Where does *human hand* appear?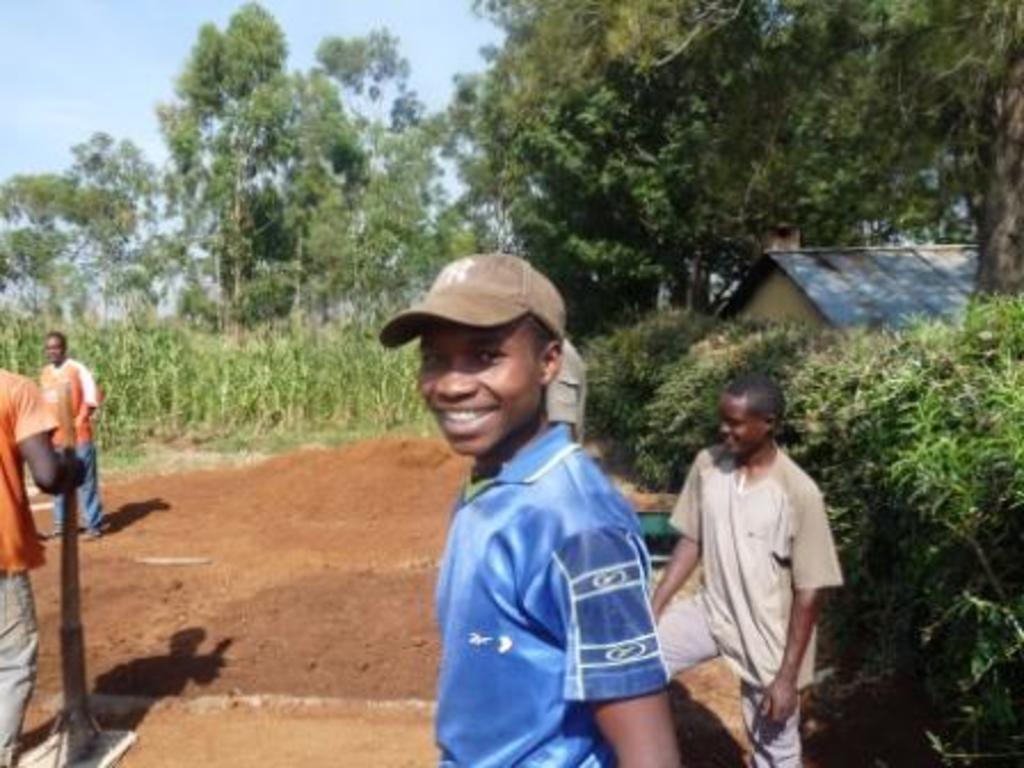
Appears at {"left": 754, "top": 679, "right": 800, "bottom": 731}.
